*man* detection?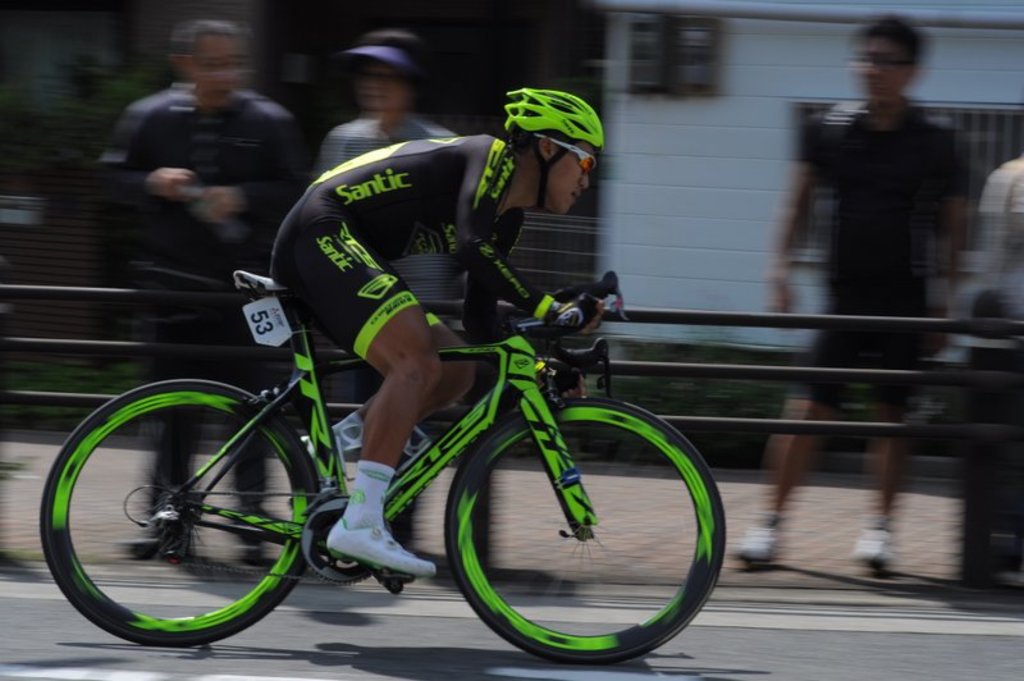
[727,15,973,572]
